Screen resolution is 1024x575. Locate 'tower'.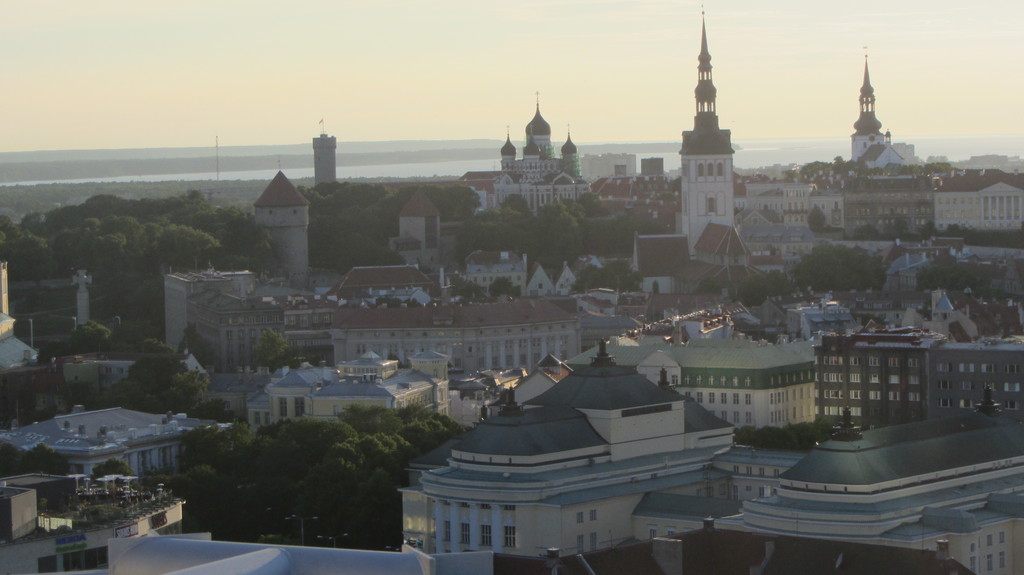
[317, 125, 342, 189].
